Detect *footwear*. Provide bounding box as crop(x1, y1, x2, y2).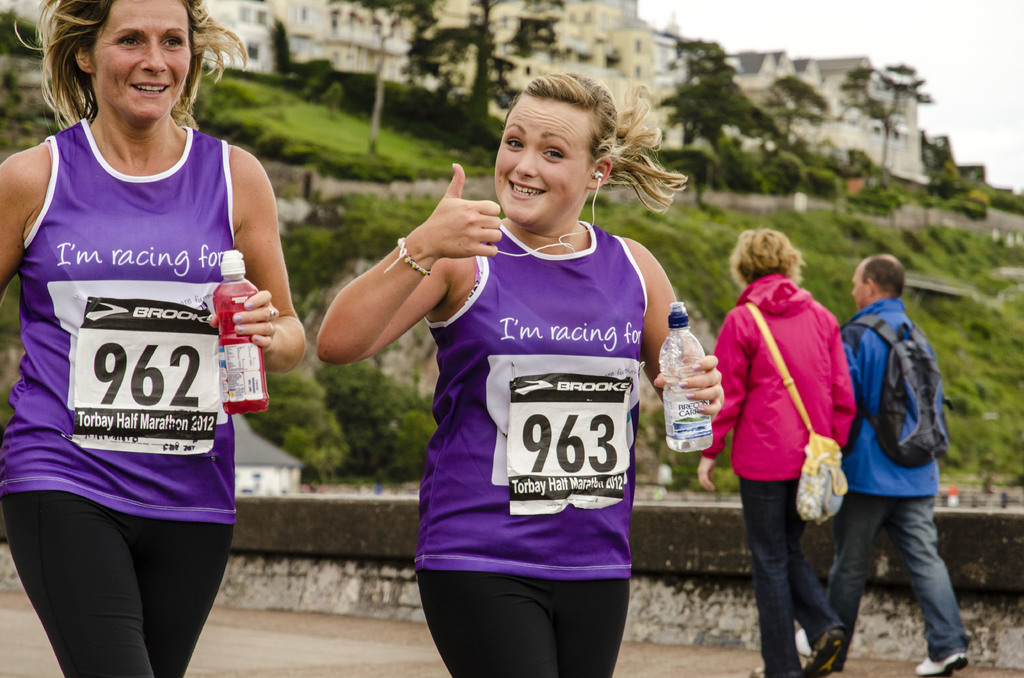
crop(800, 628, 850, 672).
